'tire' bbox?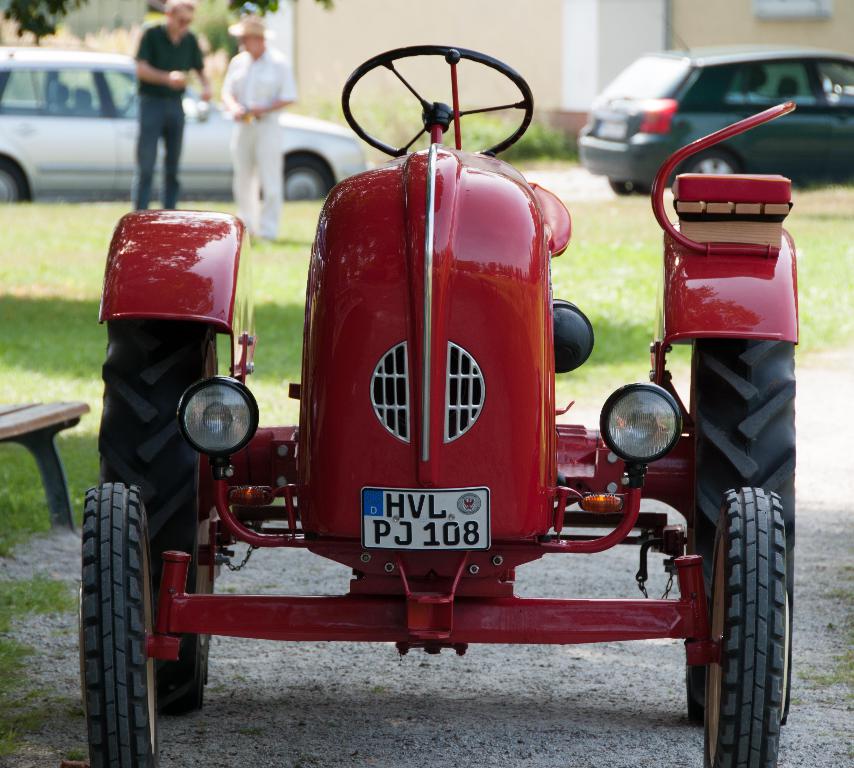
locate(78, 482, 156, 767)
